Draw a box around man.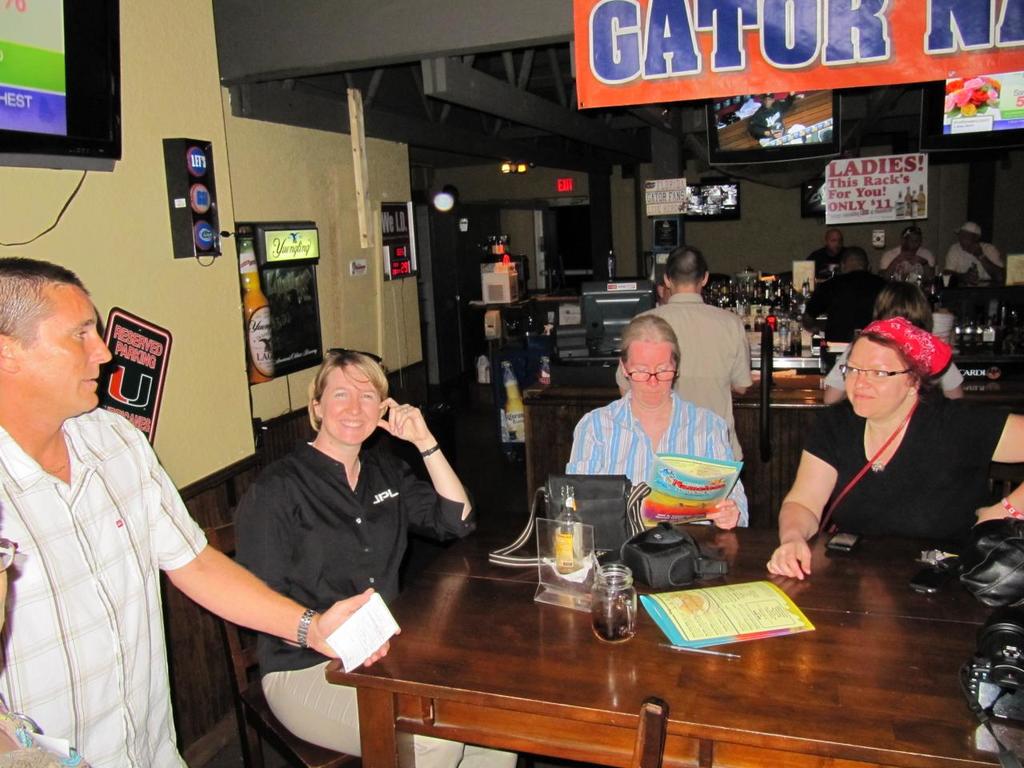
(left=0, top=263, right=402, bottom=767).
